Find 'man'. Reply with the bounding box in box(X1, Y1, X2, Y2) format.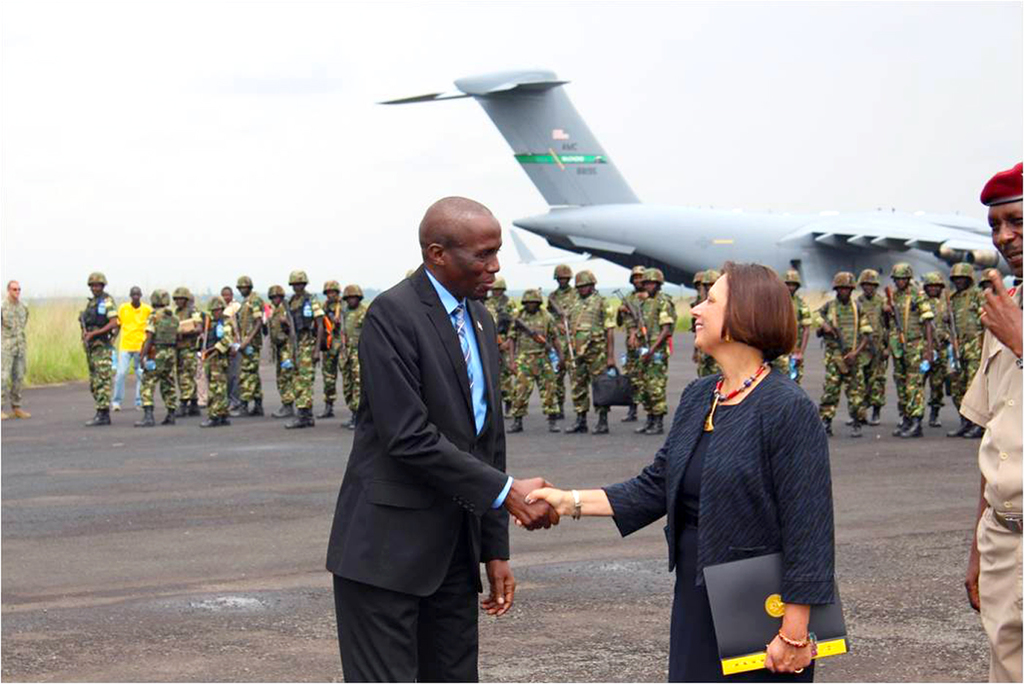
box(807, 268, 874, 437).
